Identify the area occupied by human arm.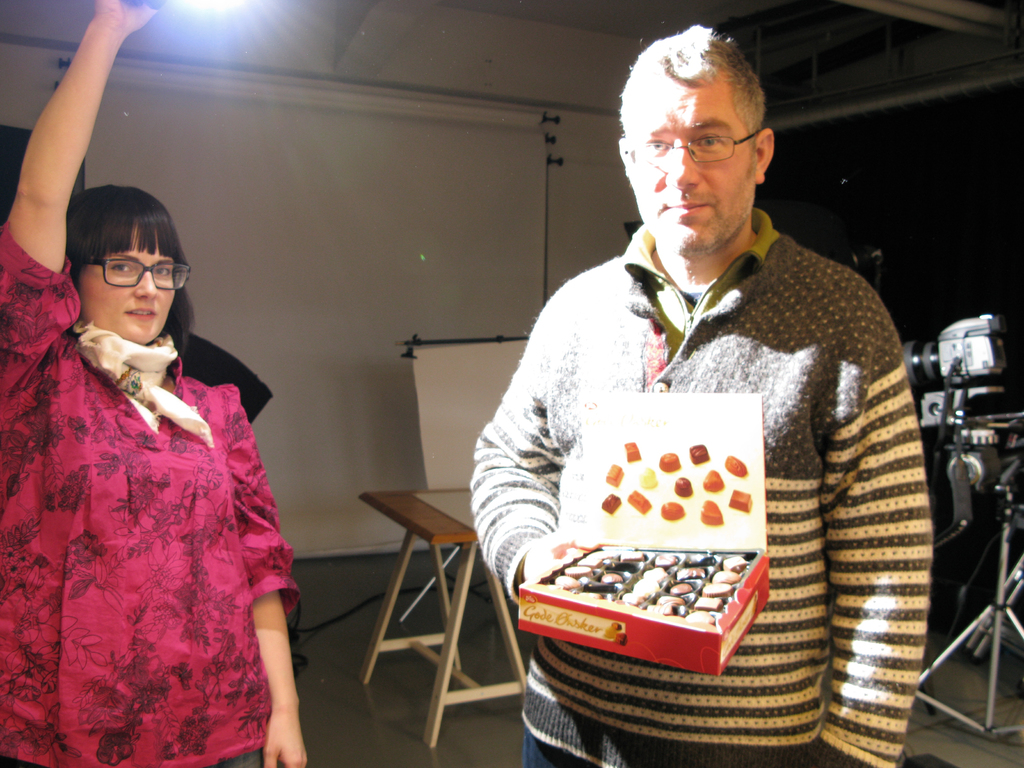
Area: {"left": 0, "top": 0, "right": 134, "bottom": 247}.
